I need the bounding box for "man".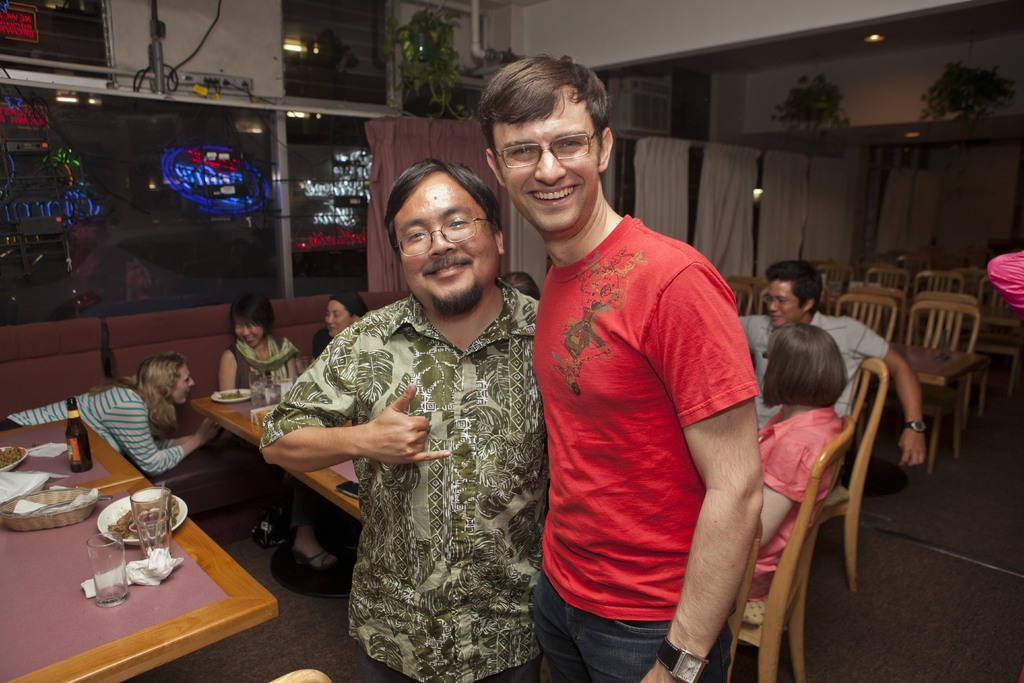
Here it is: left=480, top=53, right=767, bottom=682.
